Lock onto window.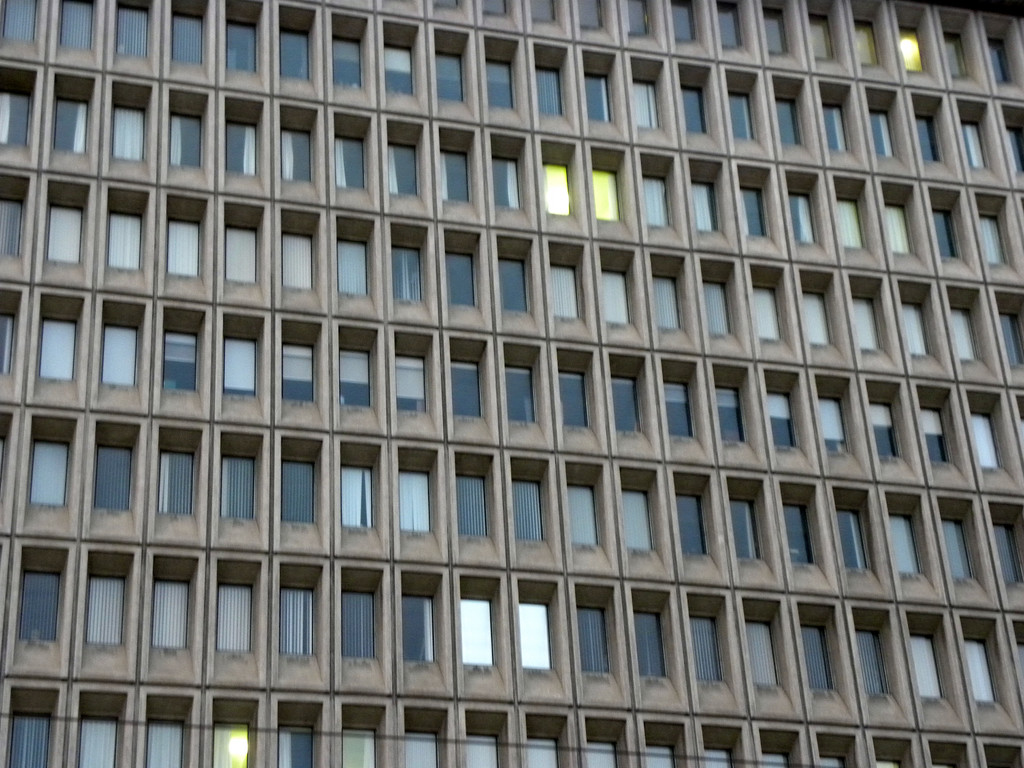
Locked: bbox=[1007, 616, 1023, 691].
